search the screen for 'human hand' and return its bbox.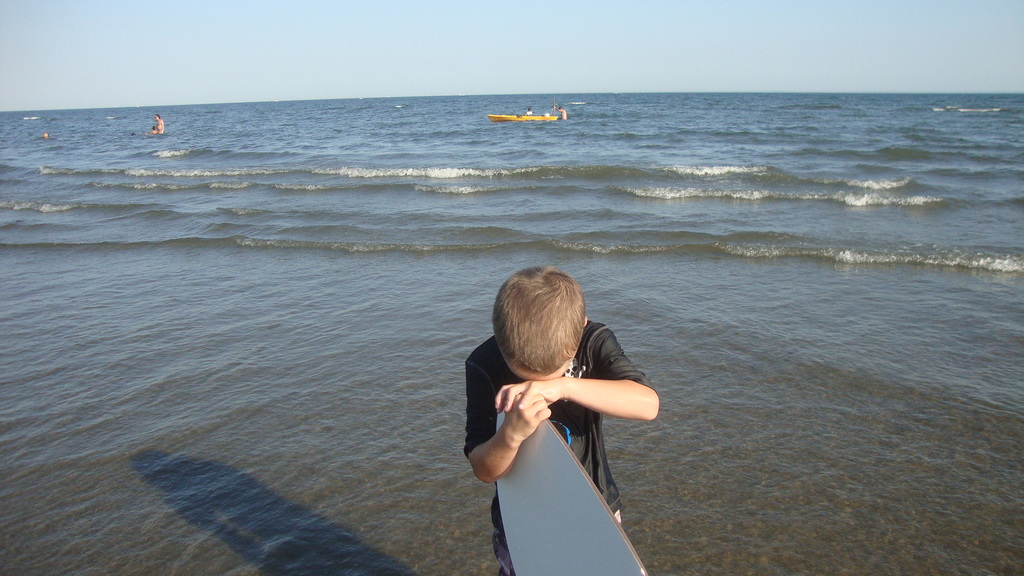
Found: region(503, 393, 552, 443).
